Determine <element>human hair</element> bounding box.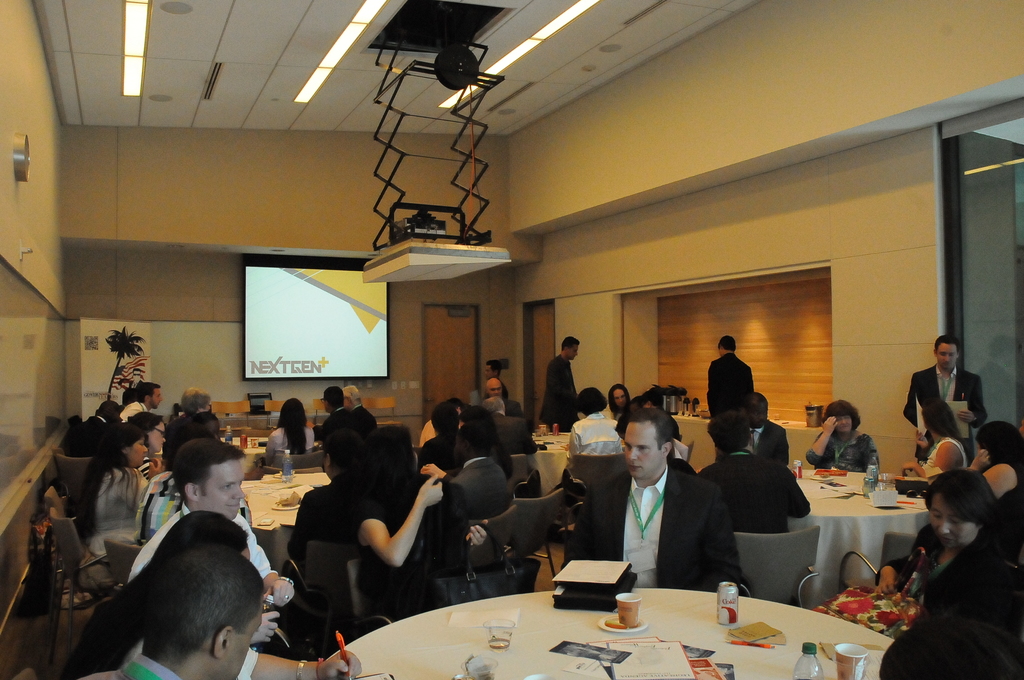
Determined: [x1=933, y1=334, x2=961, y2=356].
